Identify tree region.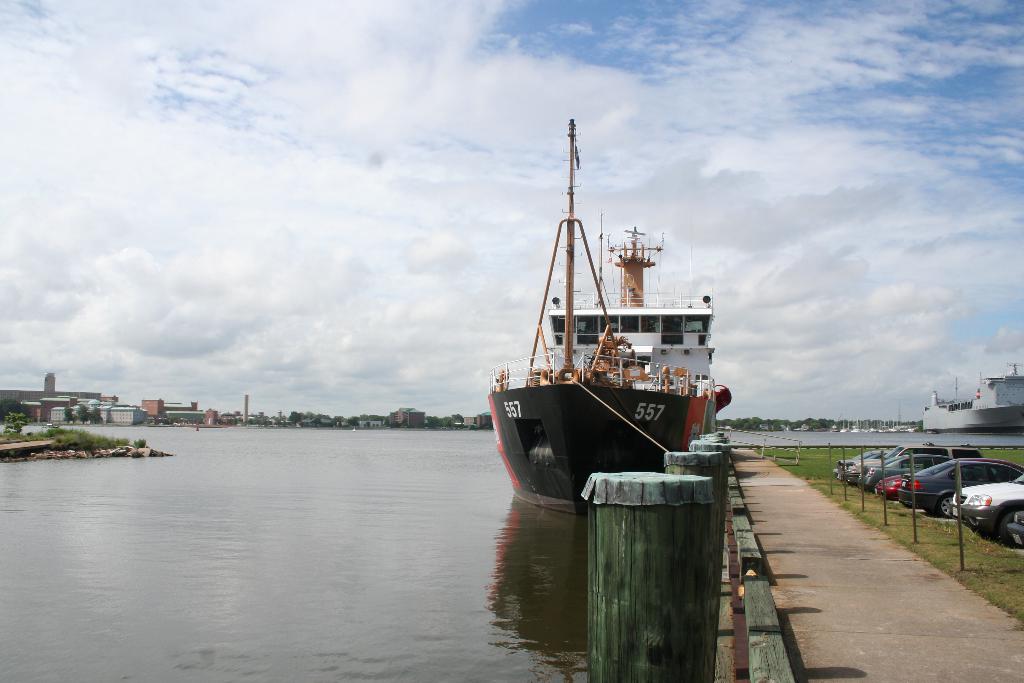
Region: [92, 408, 110, 426].
